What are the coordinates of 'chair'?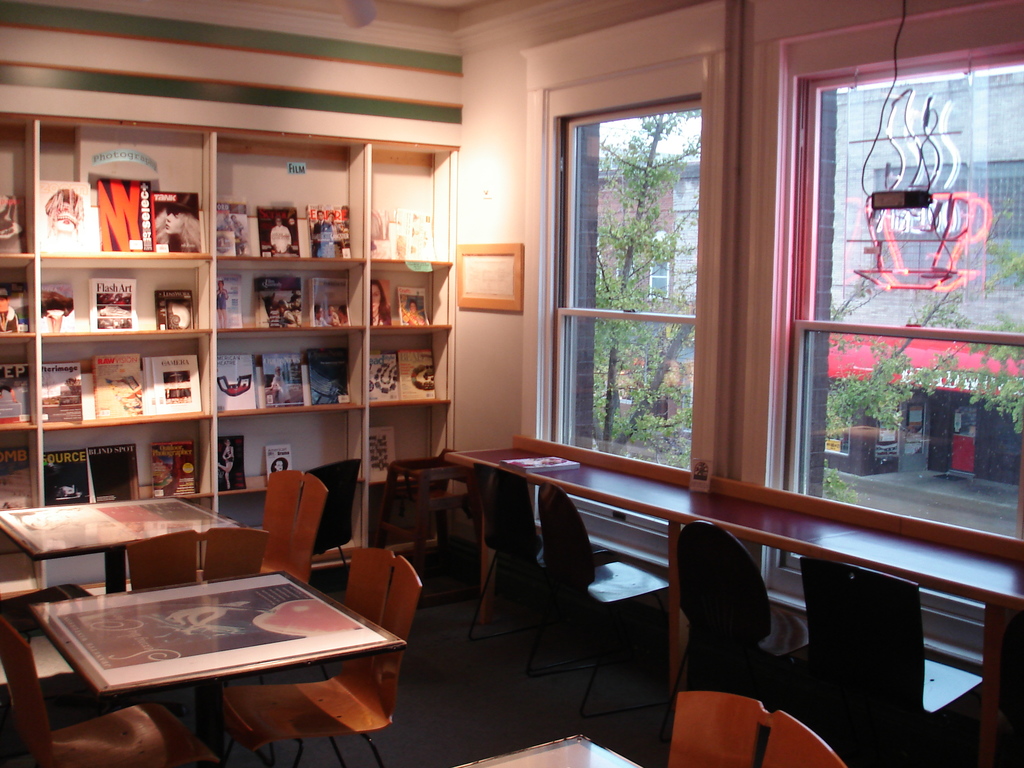
box=[231, 543, 420, 767].
